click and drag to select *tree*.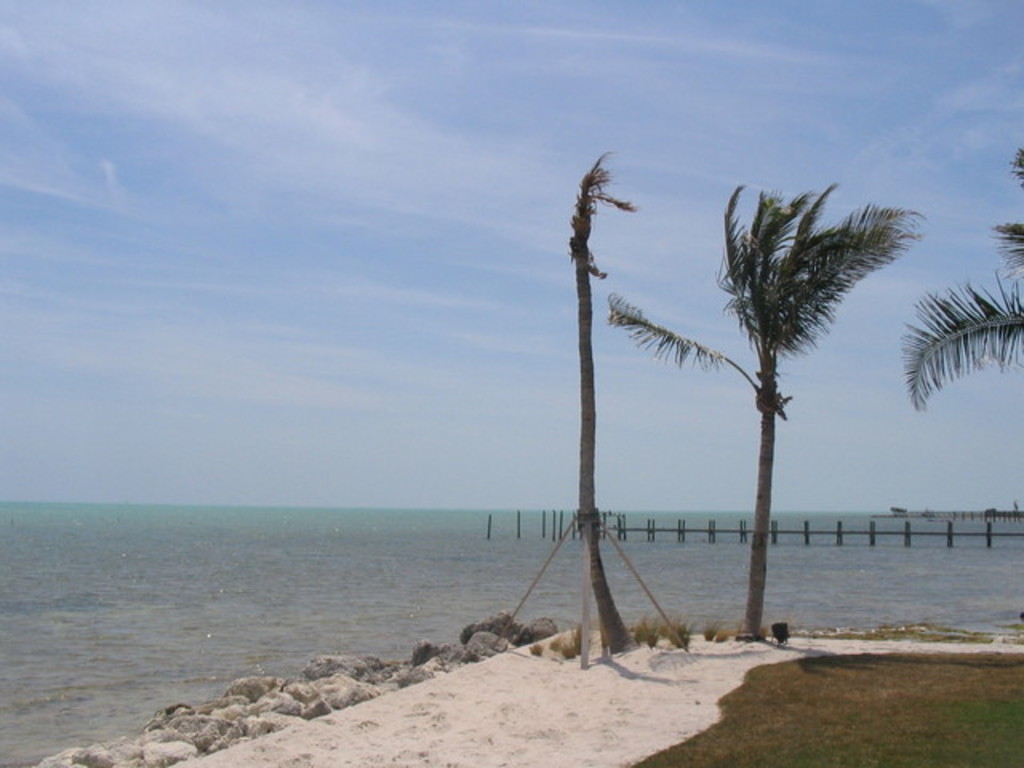
Selection: 902,144,1022,411.
